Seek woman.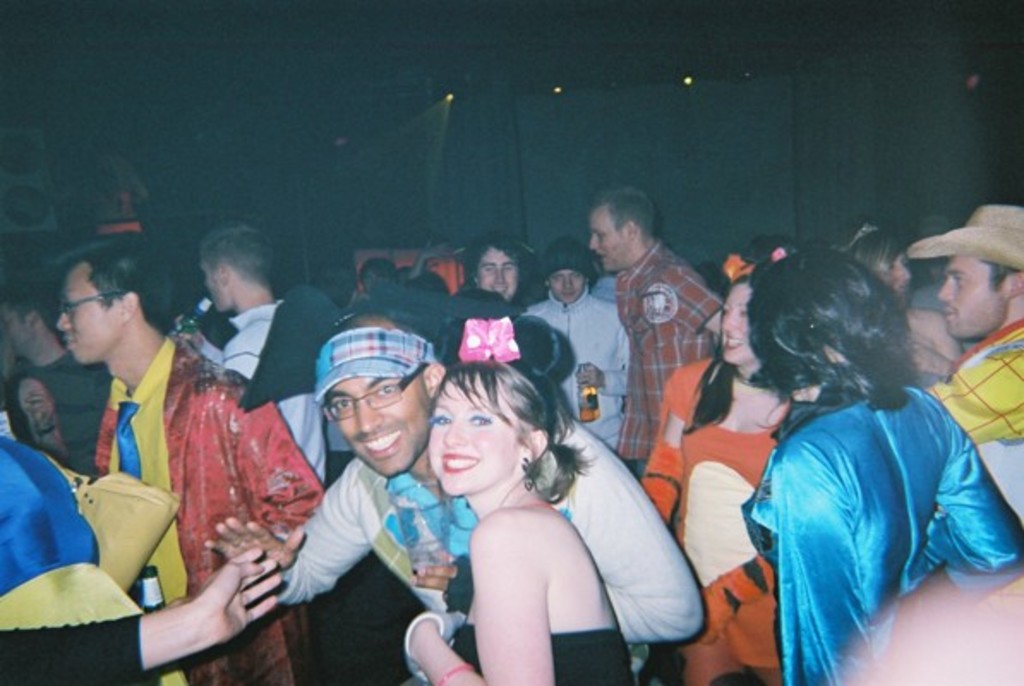
pyautogui.locateOnScreen(842, 225, 964, 386).
